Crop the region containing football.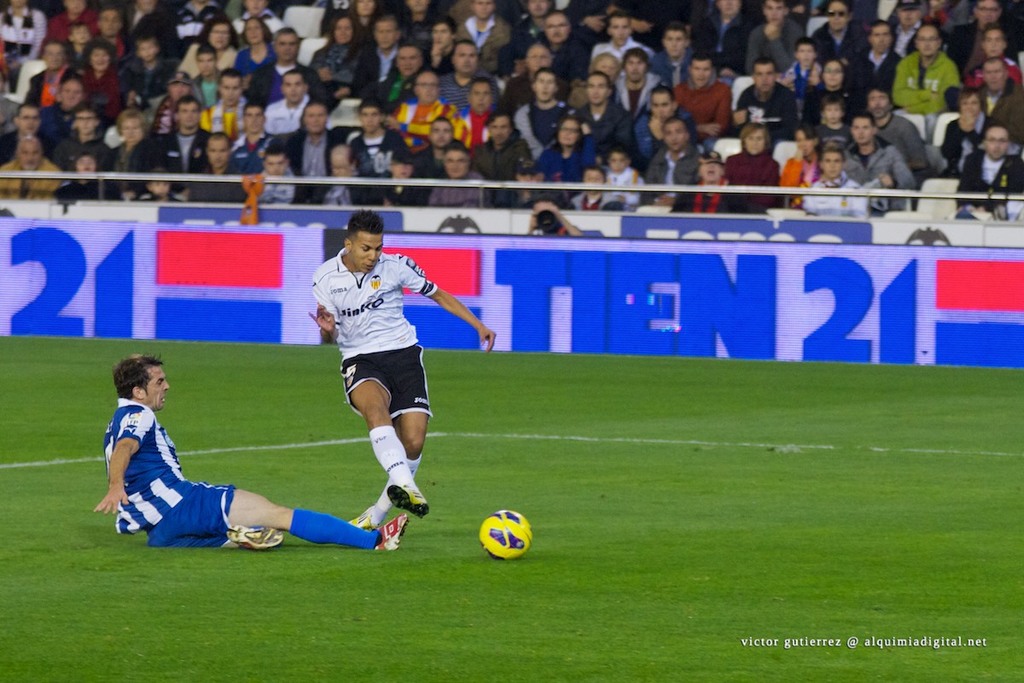
Crop region: BBox(480, 508, 531, 560).
